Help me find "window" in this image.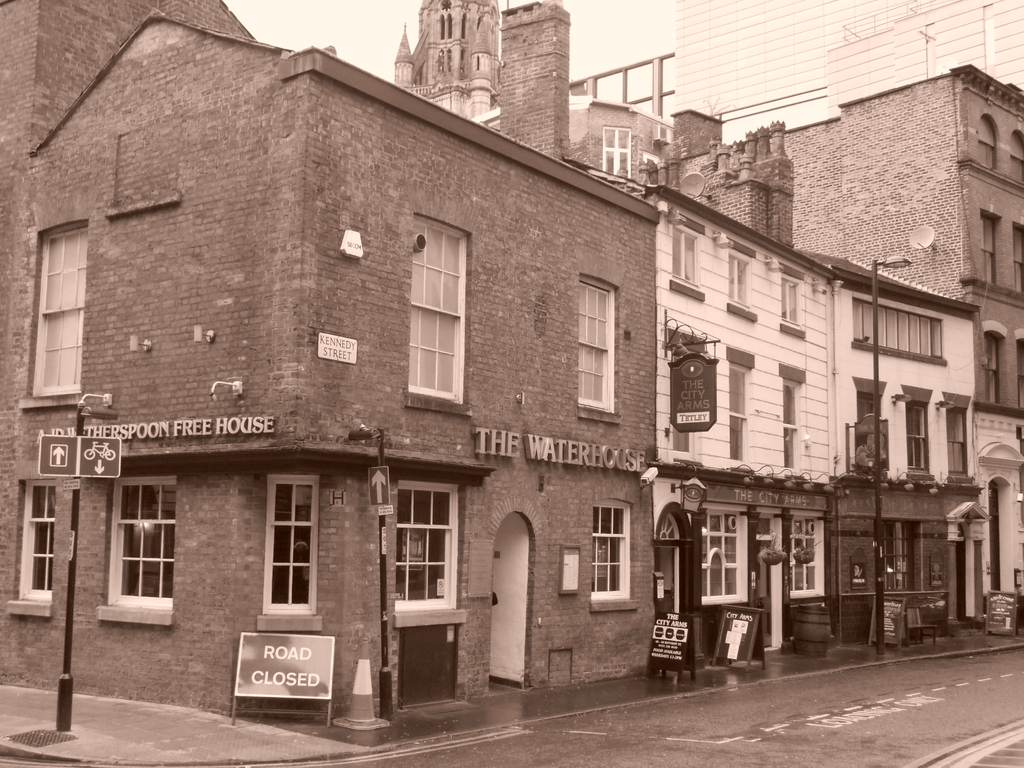
Found it: l=779, t=380, r=801, b=428.
